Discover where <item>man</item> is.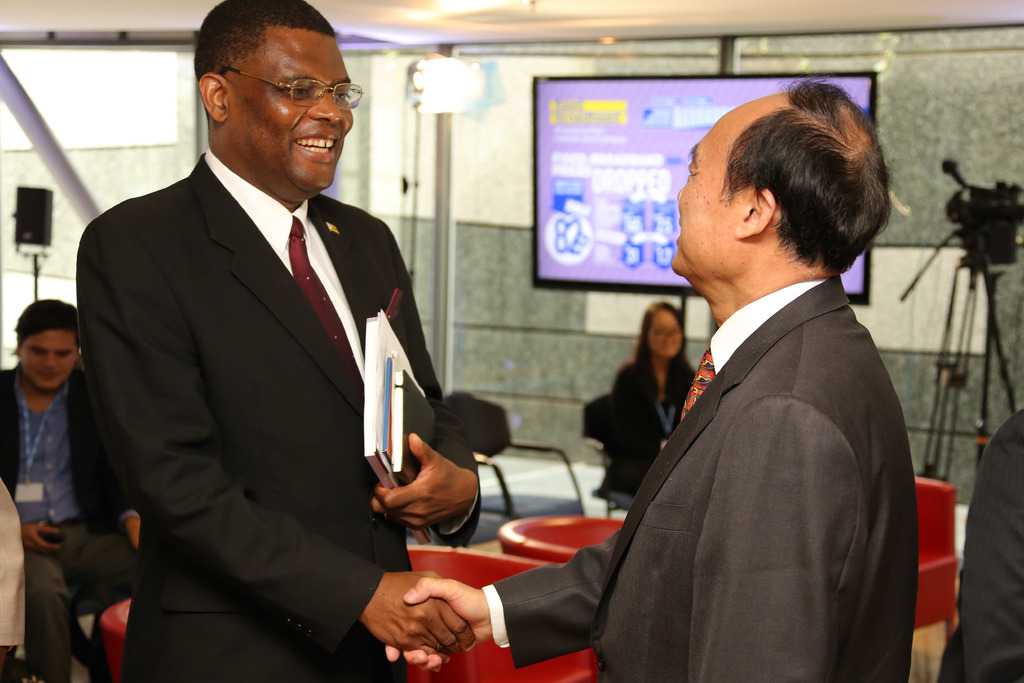
Discovered at region(383, 72, 923, 682).
